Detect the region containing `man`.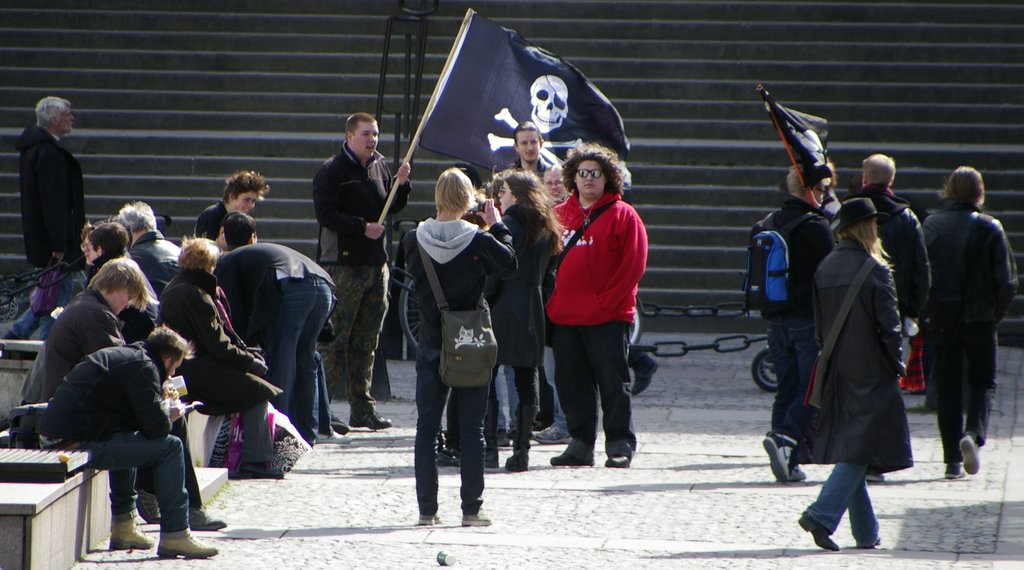
l=744, t=156, r=840, b=479.
